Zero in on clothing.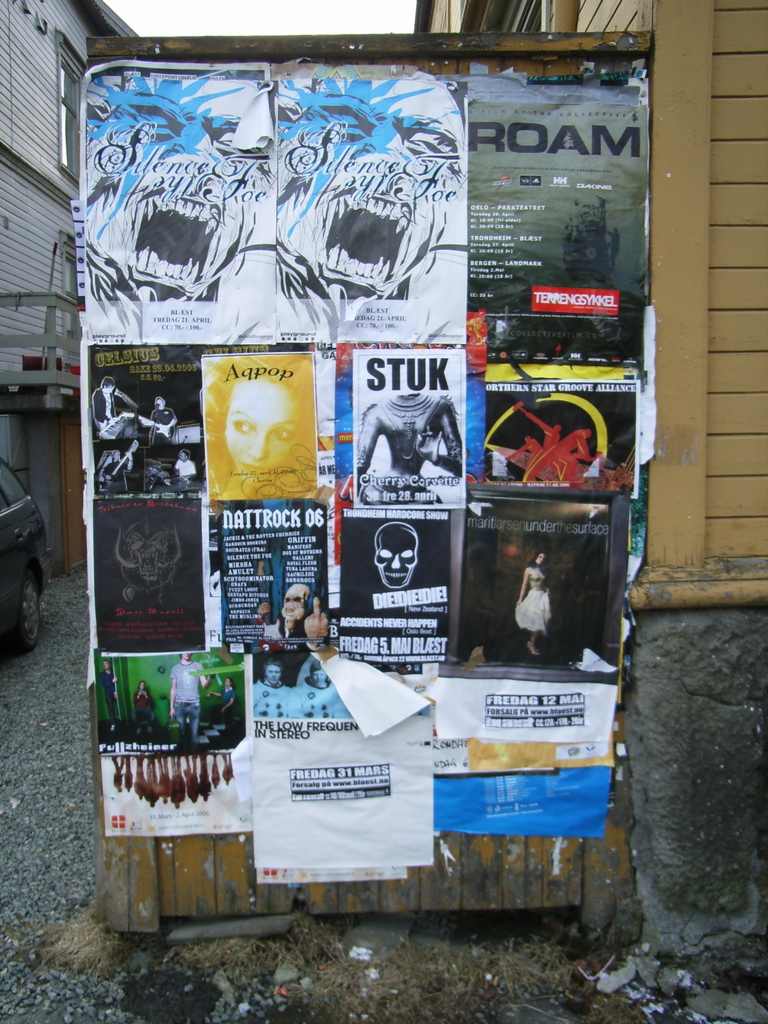
Zeroed in: left=251, top=680, right=305, bottom=718.
